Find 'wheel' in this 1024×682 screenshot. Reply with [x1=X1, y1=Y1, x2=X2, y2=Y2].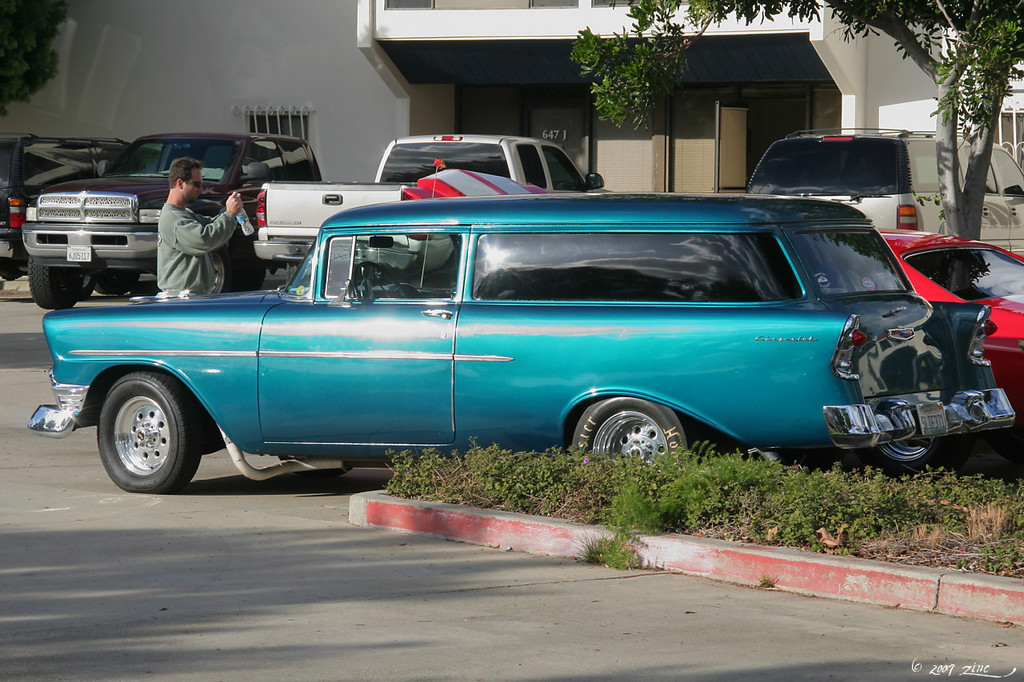
[x1=862, y1=432, x2=952, y2=477].
